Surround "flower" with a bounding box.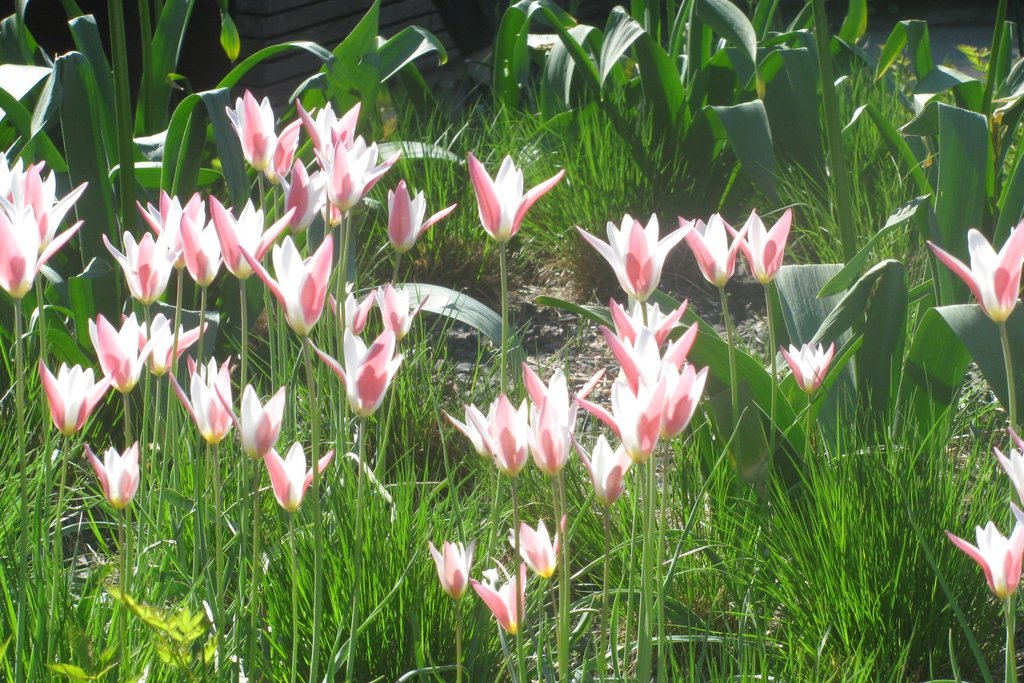
bbox=[586, 198, 692, 305].
